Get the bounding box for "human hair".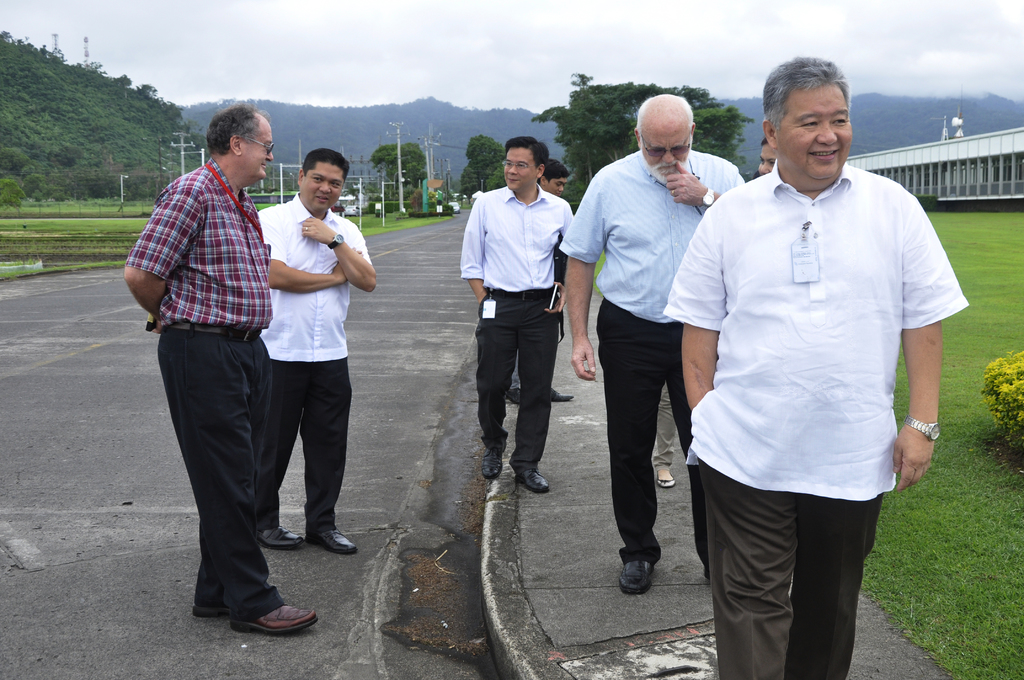
left=207, top=102, right=259, bottom=156.
